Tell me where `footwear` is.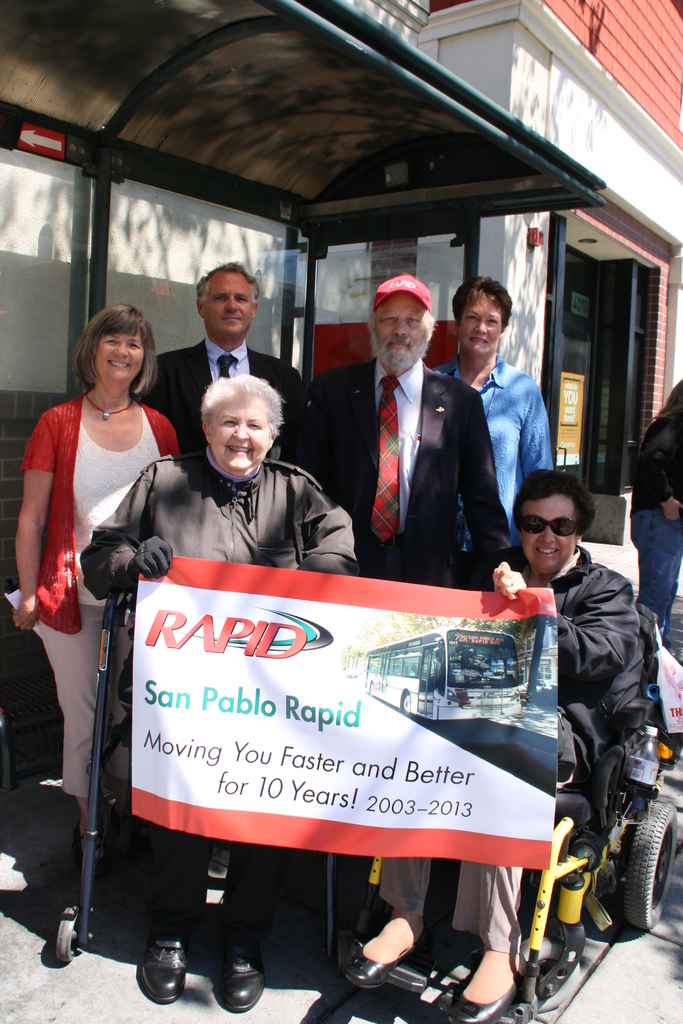
`footwear` is at bbox=[344, 918, 423, 991].
